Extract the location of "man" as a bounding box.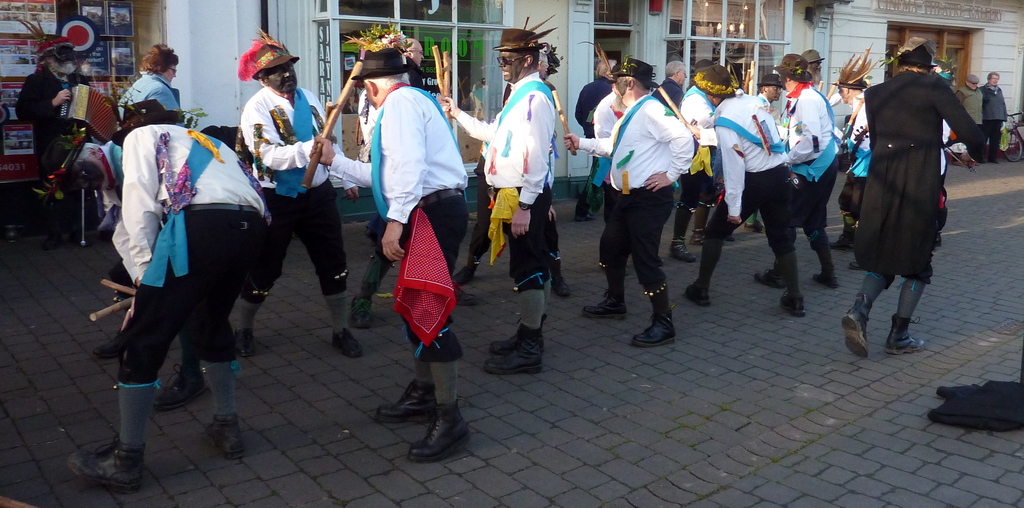
BBox(230, 37, 366, 352).
